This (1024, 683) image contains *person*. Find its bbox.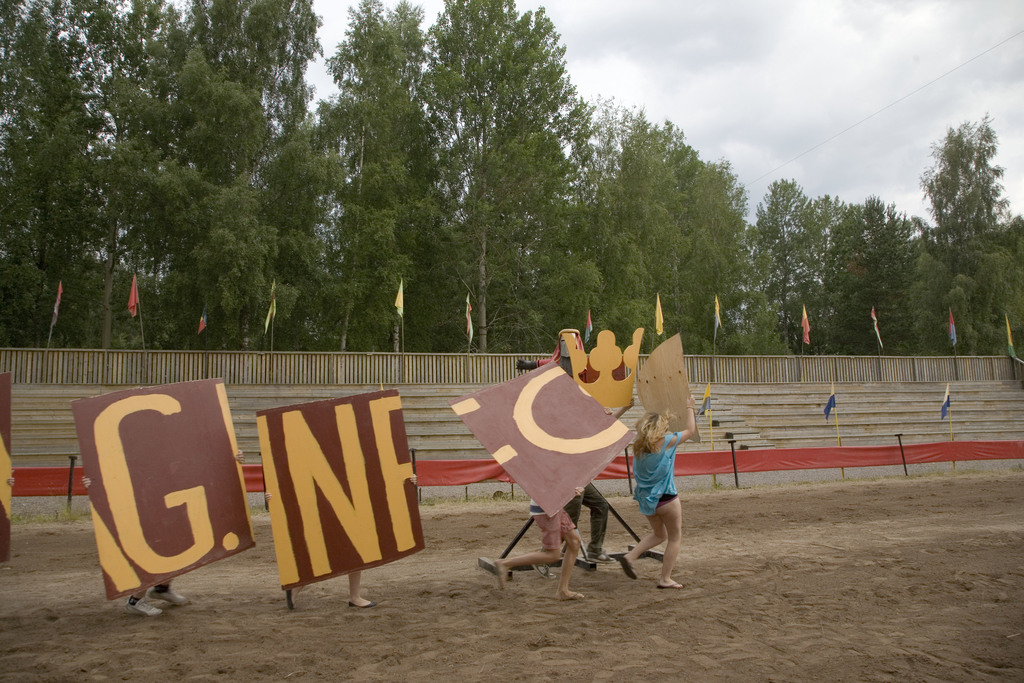
x1=264 y1=469 x2=417 y2=609.
